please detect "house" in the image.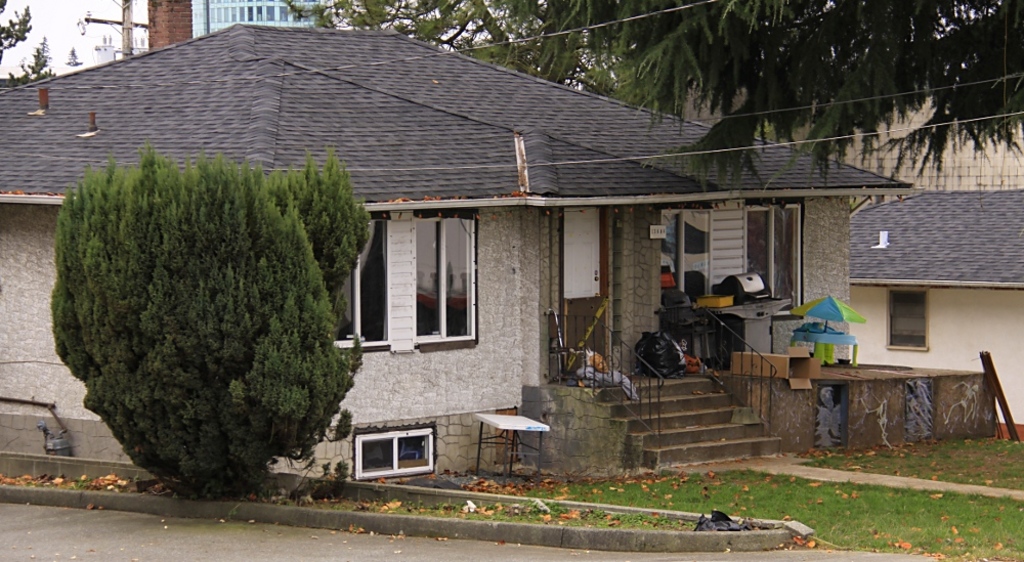
rect(0, 23, 912, 483).
